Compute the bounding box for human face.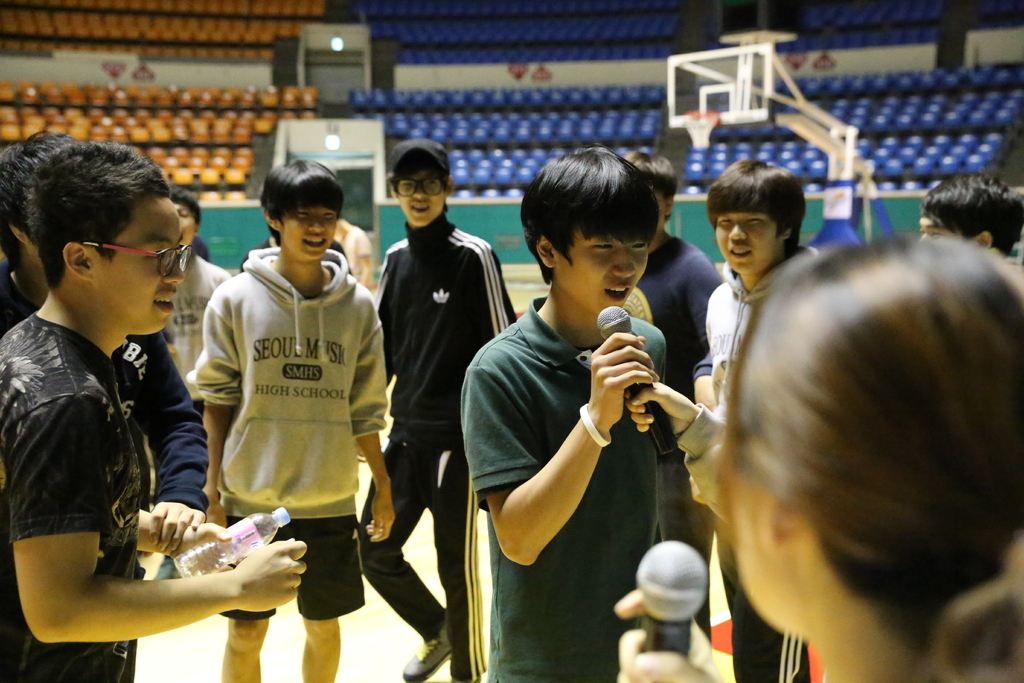
bbox(558, 234, 648, 314).
